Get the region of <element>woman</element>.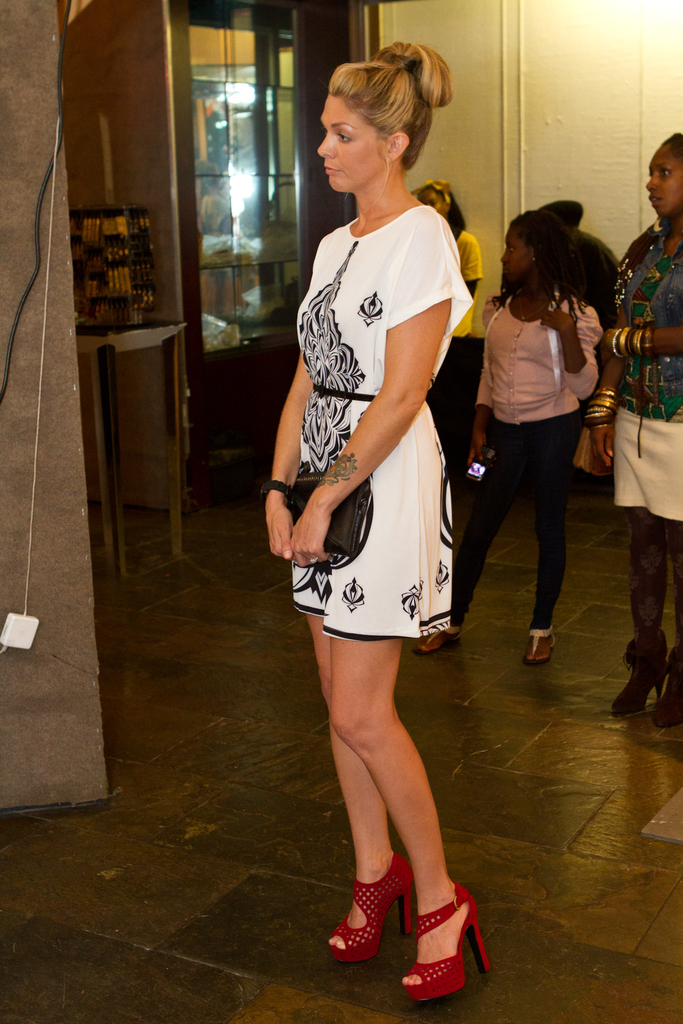
(x1=413, y1=211, x2=597, y2=664).
